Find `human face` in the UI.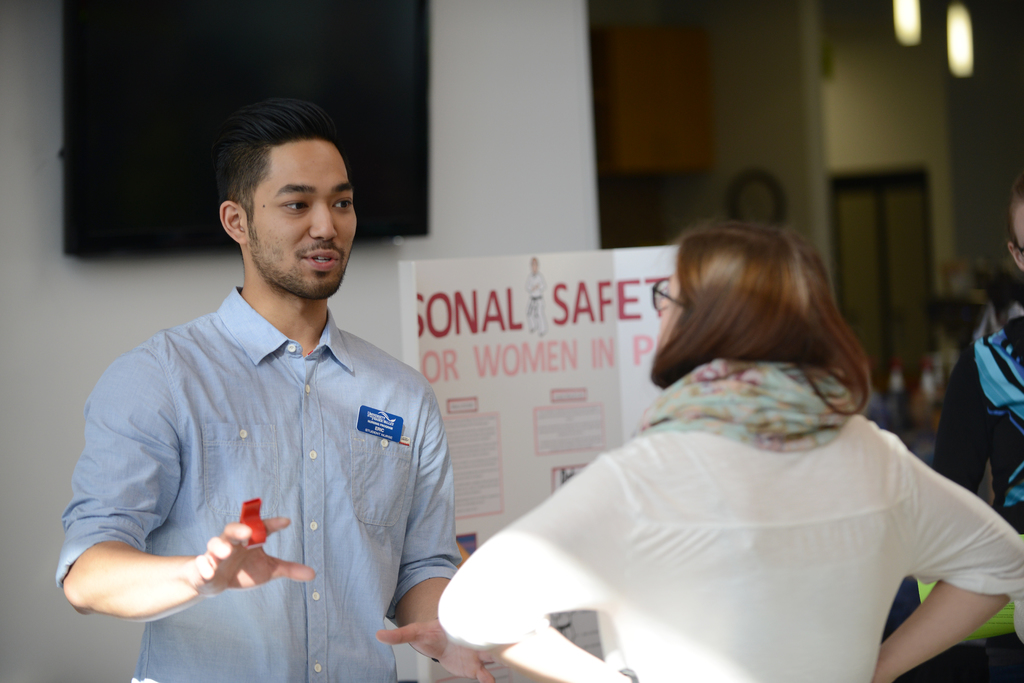
UI element at x1=657, y1=272, x2=687, y2=342.
